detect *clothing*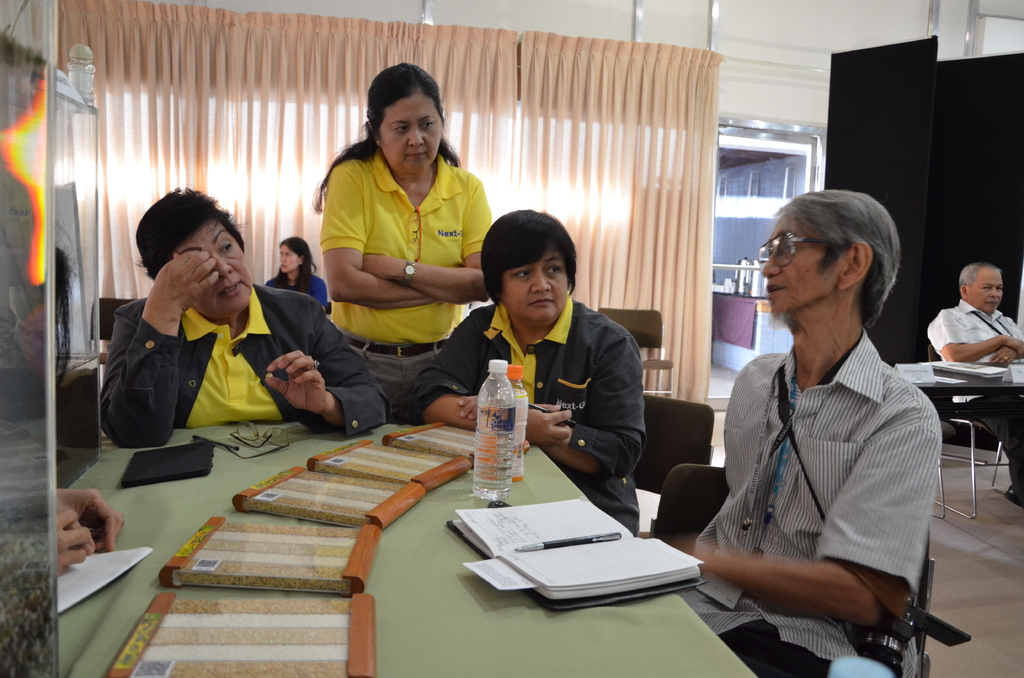
[x1=266, y1=268, x2=328, y2=311]
